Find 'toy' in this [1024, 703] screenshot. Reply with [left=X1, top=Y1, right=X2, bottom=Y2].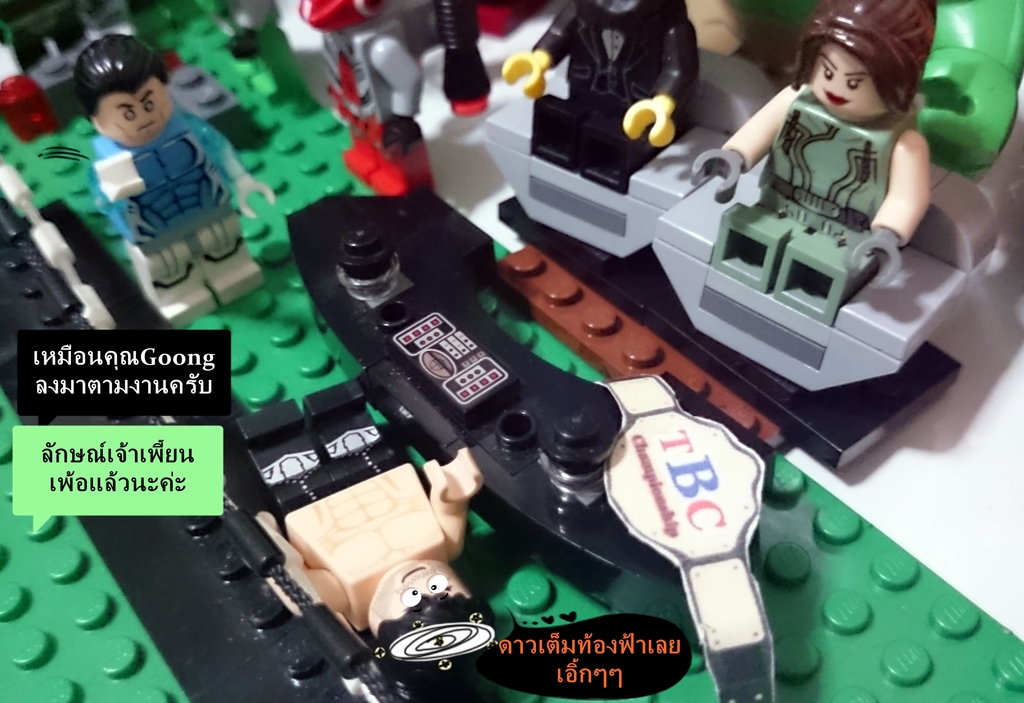
[left=493, top=245, right=786, bottom=481].
